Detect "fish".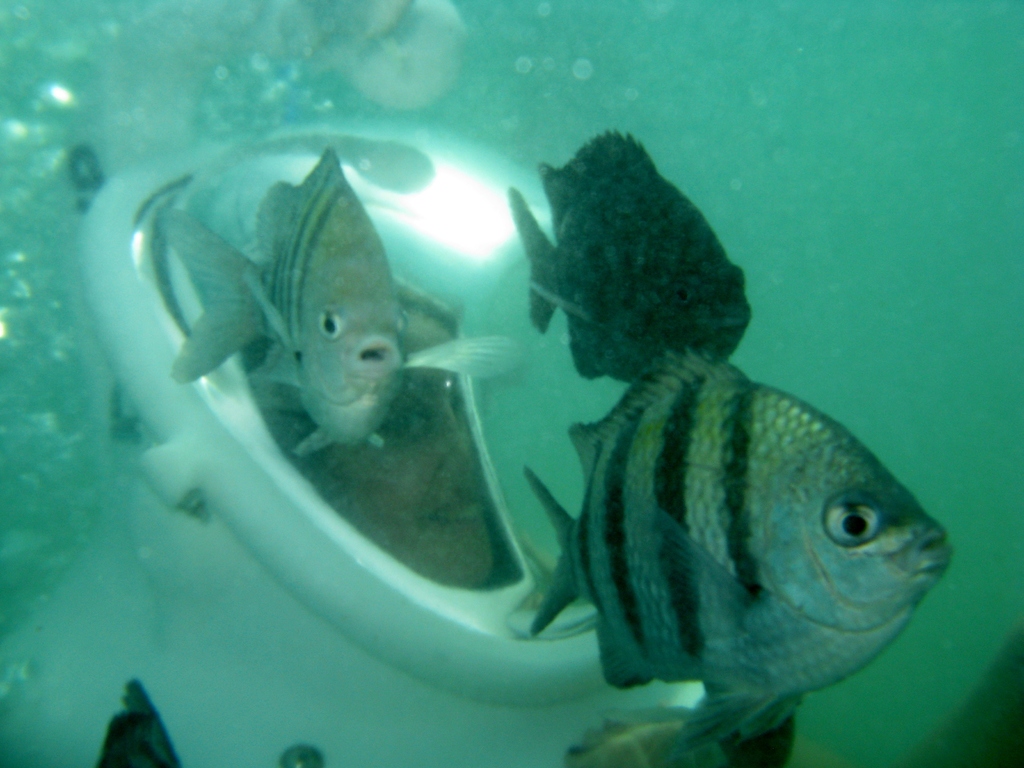
Detected at [left=542, top=260, right=951, bottom=750].
